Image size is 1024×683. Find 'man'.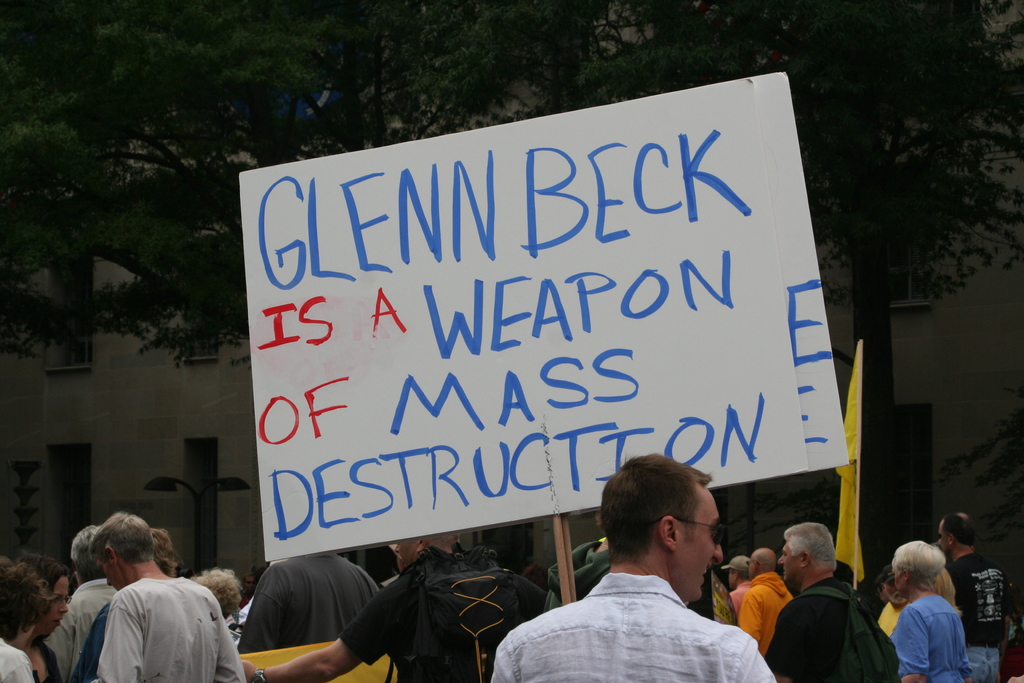
box=[232, 548, 379, 655].
